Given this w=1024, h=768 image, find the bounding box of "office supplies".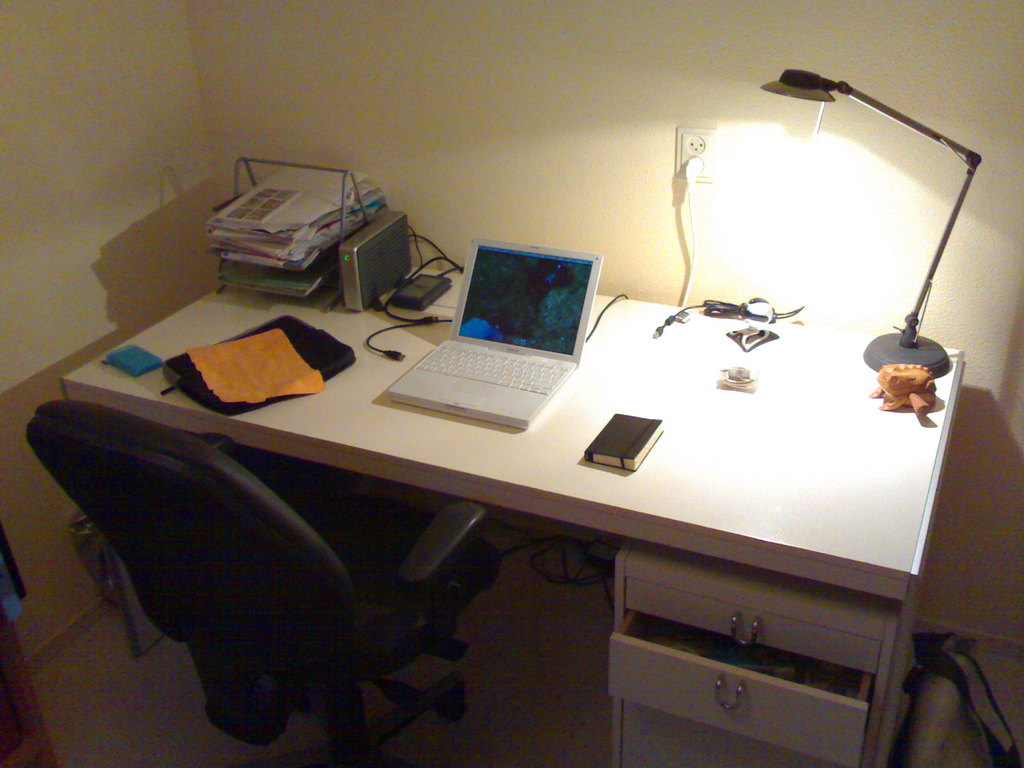
223:156:367:303.
